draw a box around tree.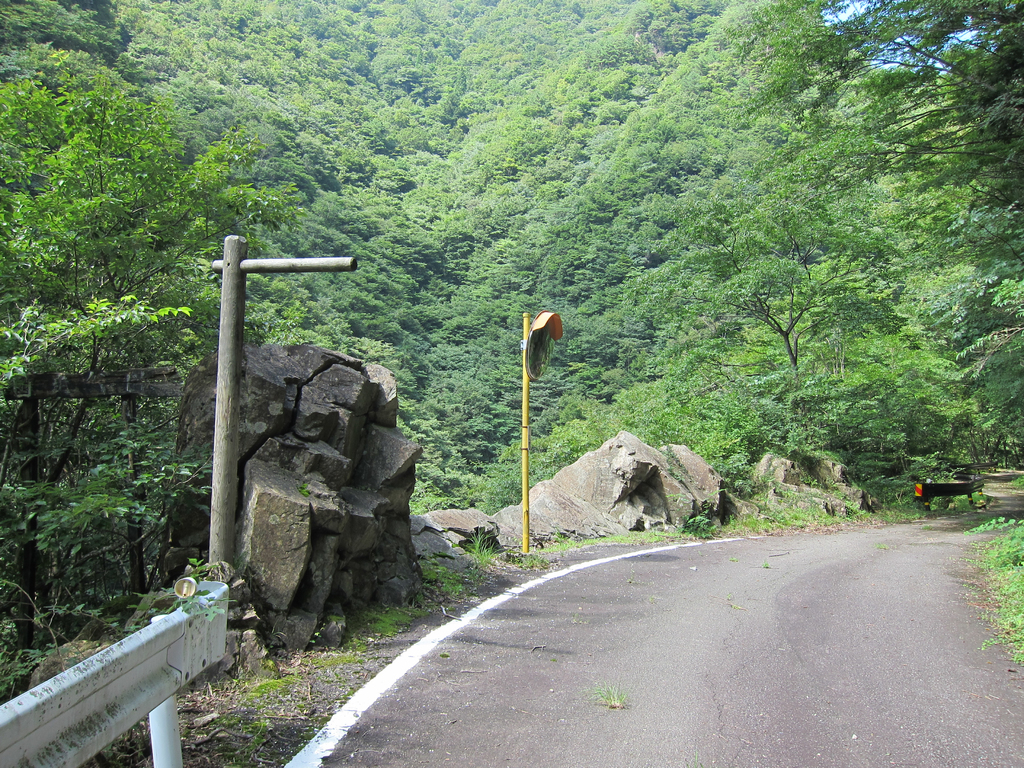
pyautogui.locateOnScreen(698, 385, 1023, 511).
